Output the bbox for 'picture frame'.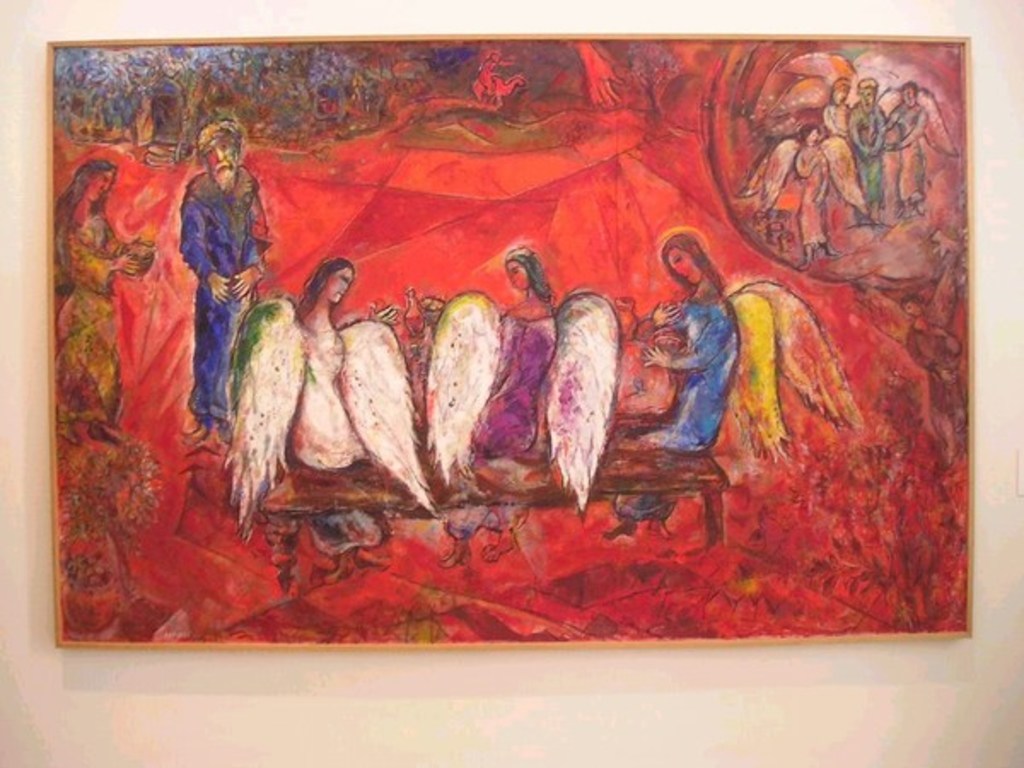
<region>46, 29, 978, 652</region>.
